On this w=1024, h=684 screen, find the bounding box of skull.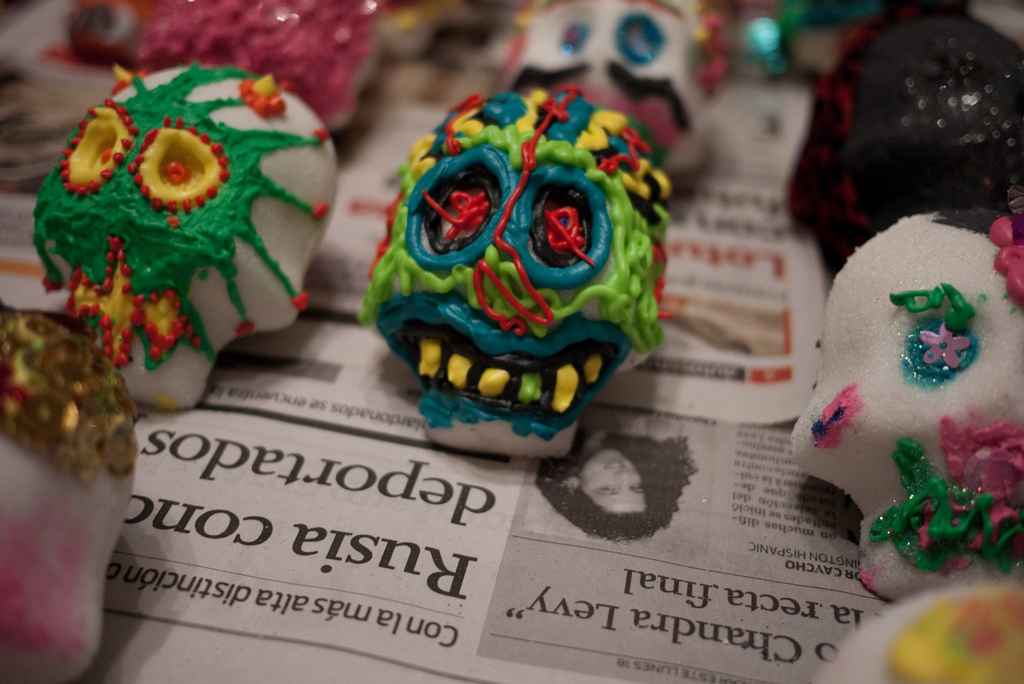
Bounding box: (486, 0, 708, 202).
